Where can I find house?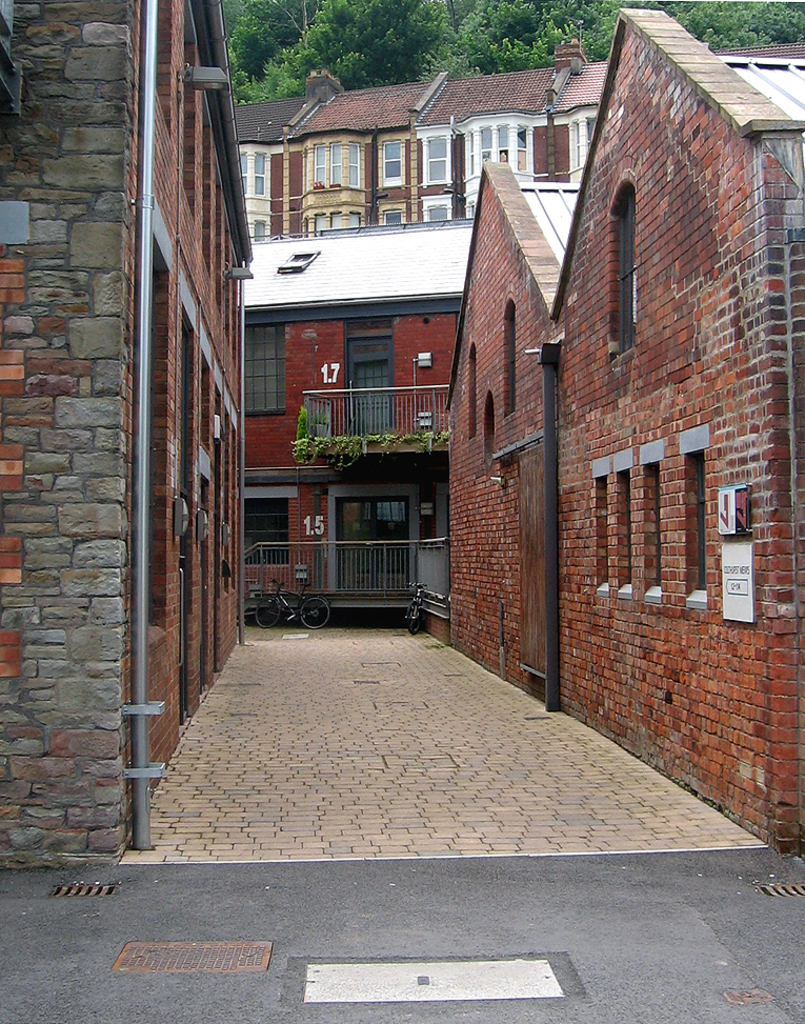
You can find it at {"left": 444, "top": 0, "right": 804, "bottom": 862}.
